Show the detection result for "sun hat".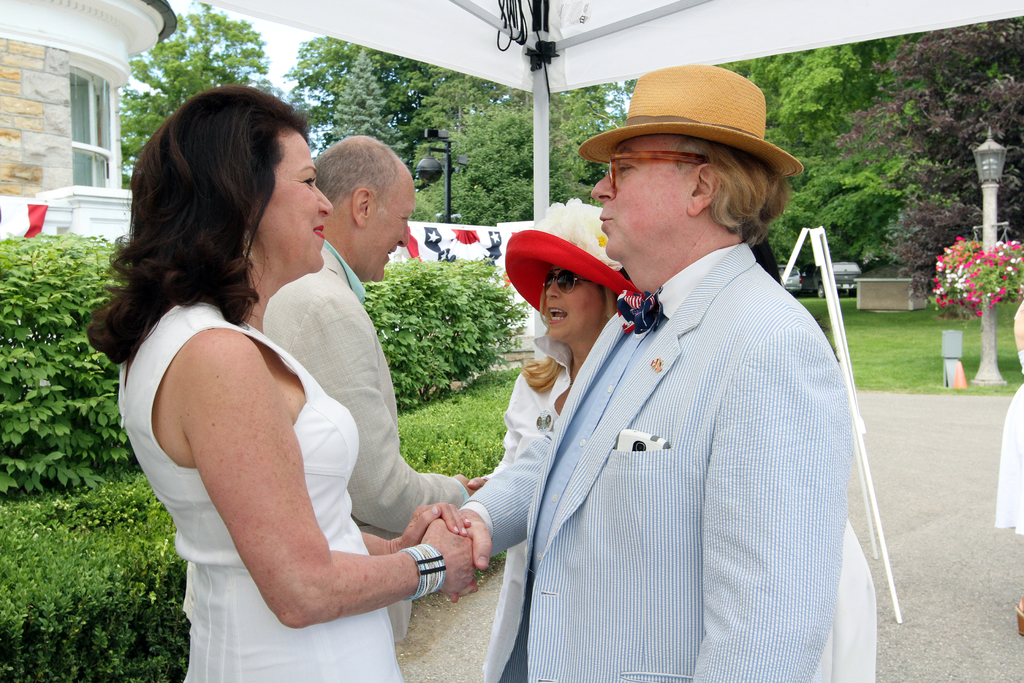
l=504, t=197, r=660, b=307.
